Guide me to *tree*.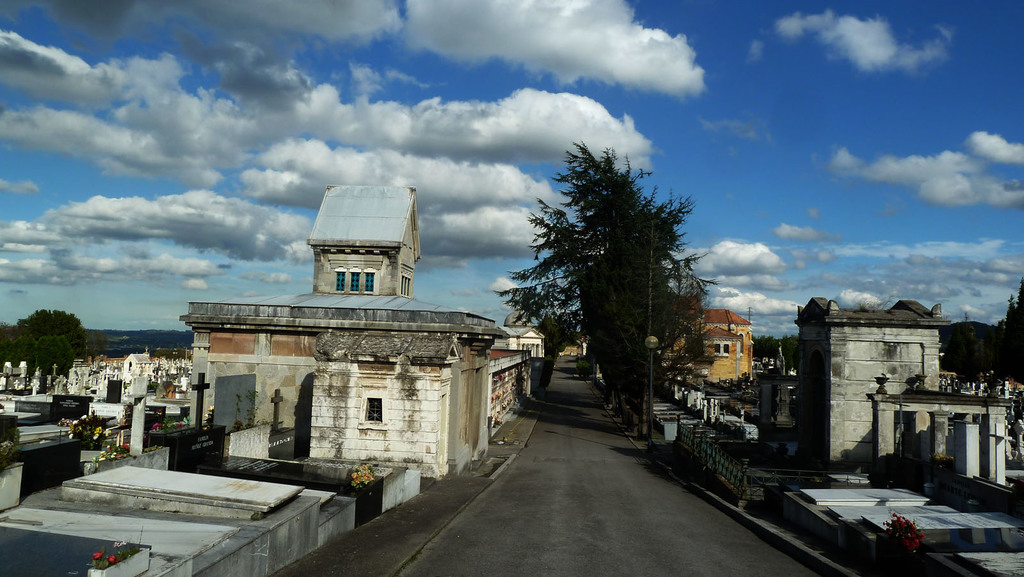
Guidance: {"left": 936, "top": 317, "right": 1006, "bottom": 386}.
